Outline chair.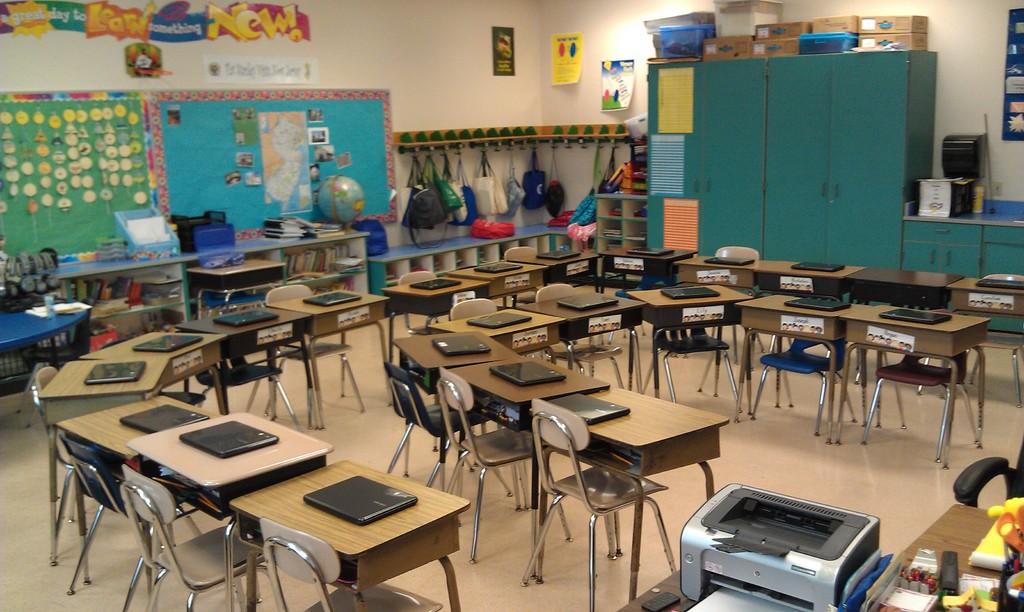
Outline: (left=440, top=369, right=573, bottom=563).
